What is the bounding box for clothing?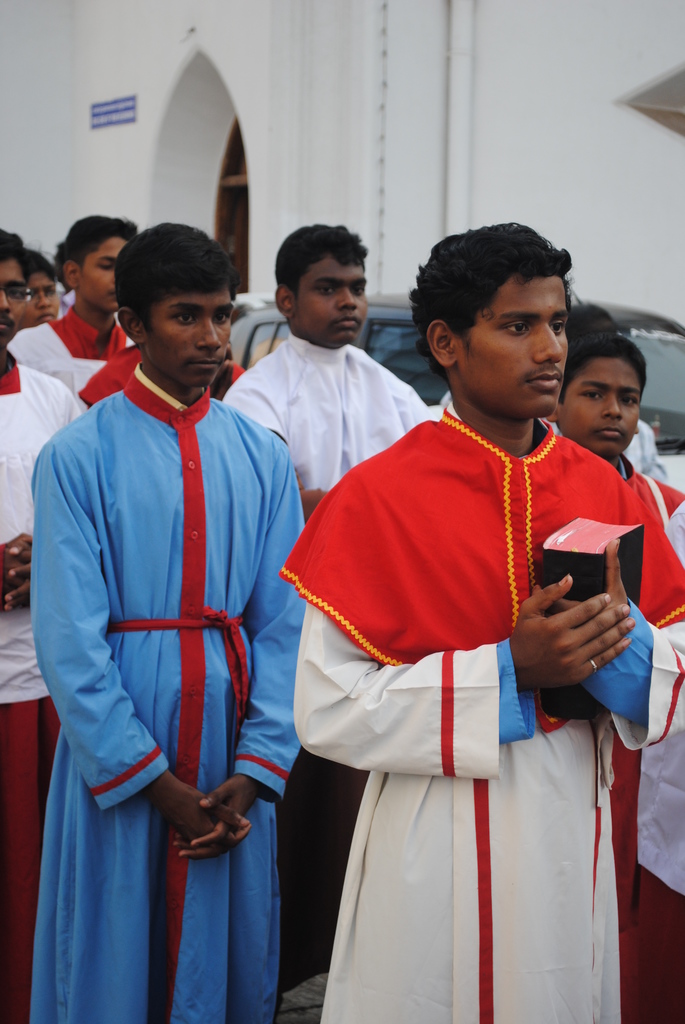
box(22, 318, 115, 411).
